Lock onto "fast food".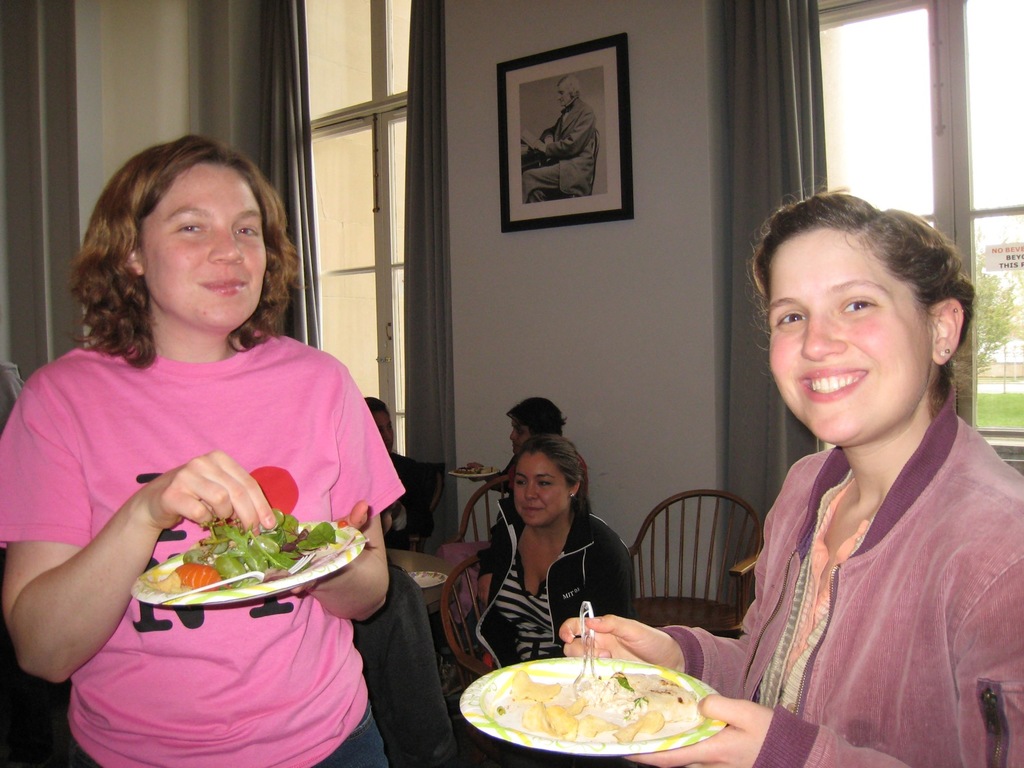
Locked: detection(614, 710, 660, 744).
